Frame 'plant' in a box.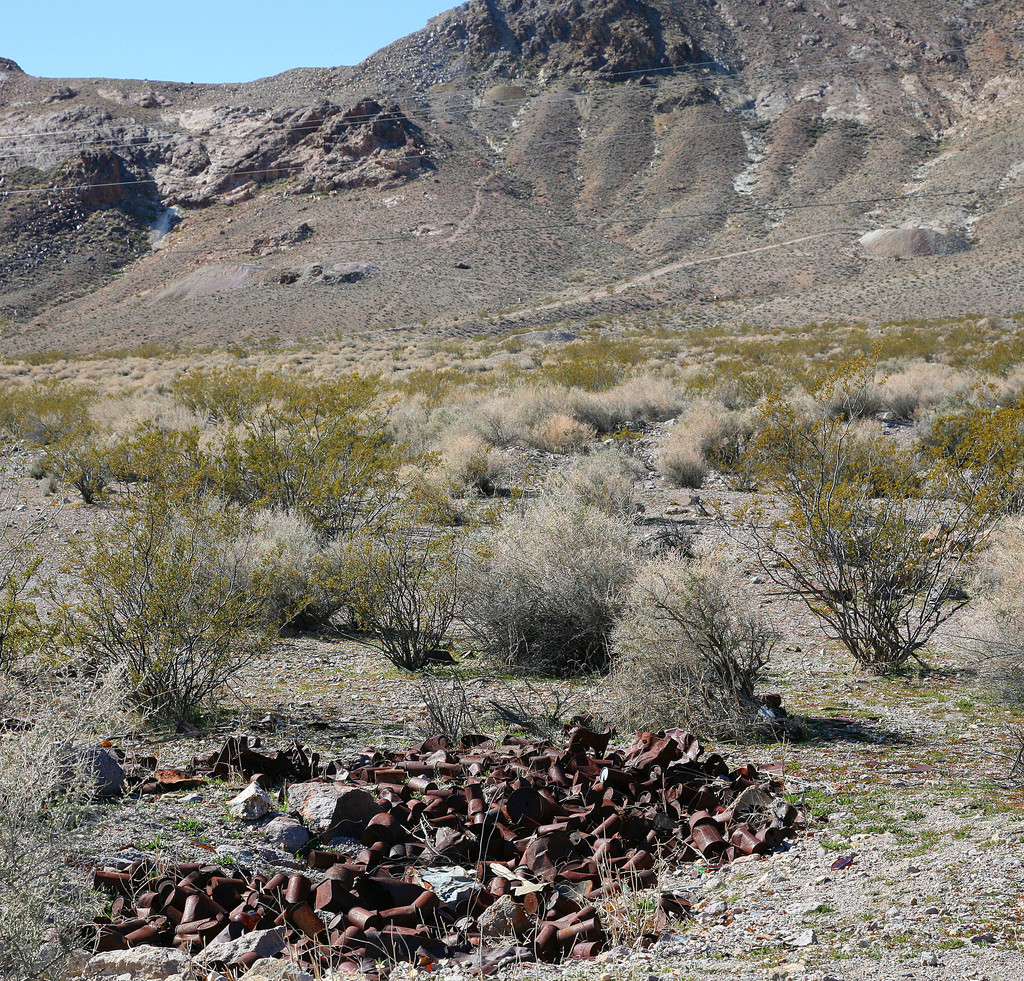
[957,388,1023,532].
